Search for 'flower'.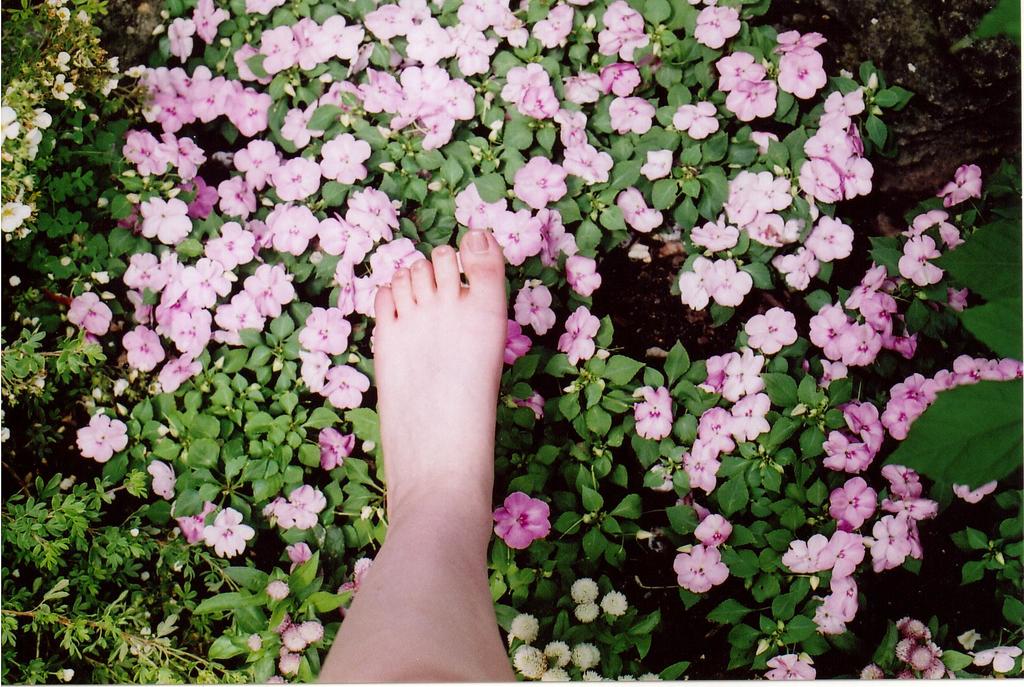
Found at <bbox>559, 65, 601, 109</bbox>.
